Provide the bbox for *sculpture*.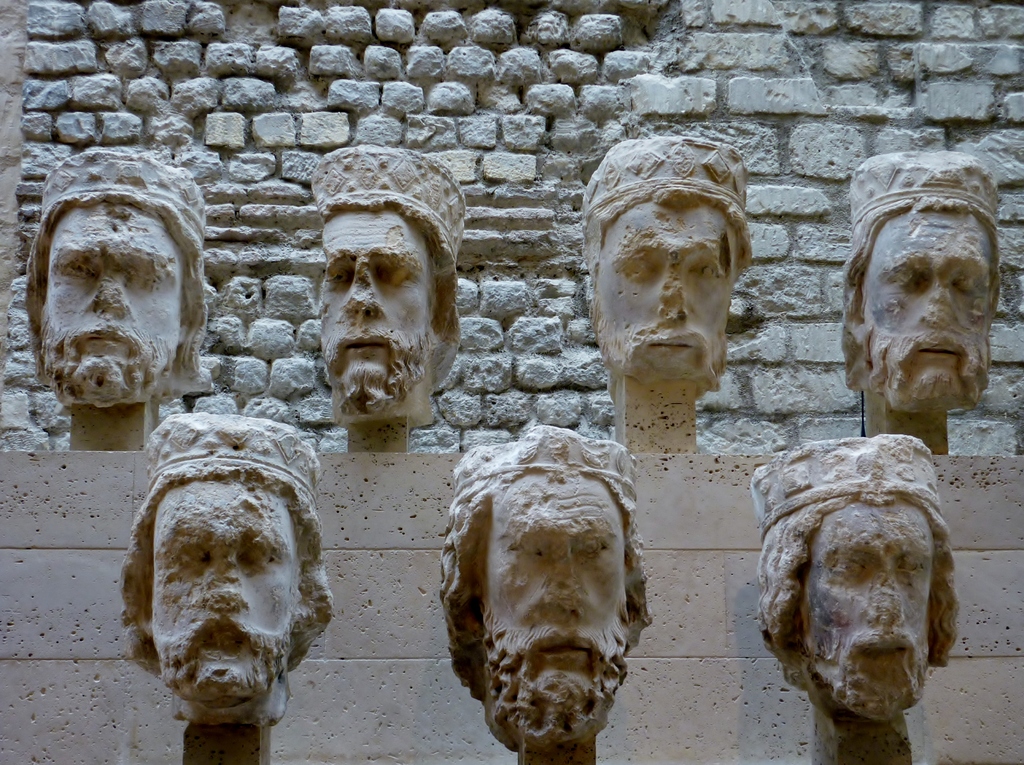
l=310, t=143, r=468, b=458.
